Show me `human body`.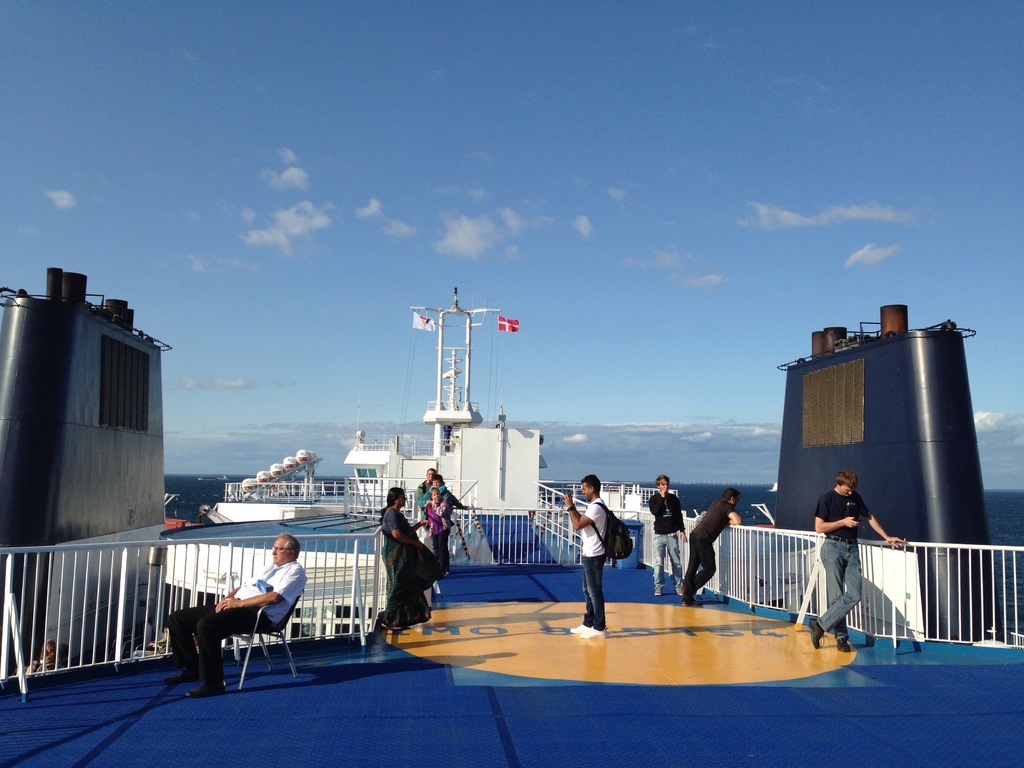
`human body` is here: rect(181, 536, 299, 685).
